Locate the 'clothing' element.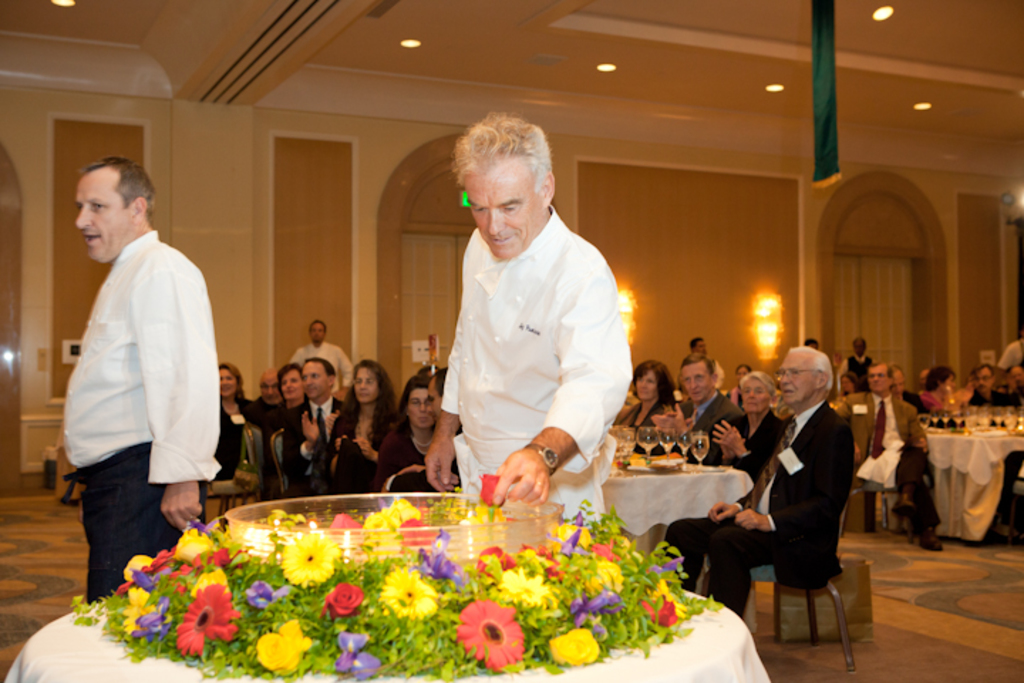
Element bbox: crop(833, 397, 920, 519).
